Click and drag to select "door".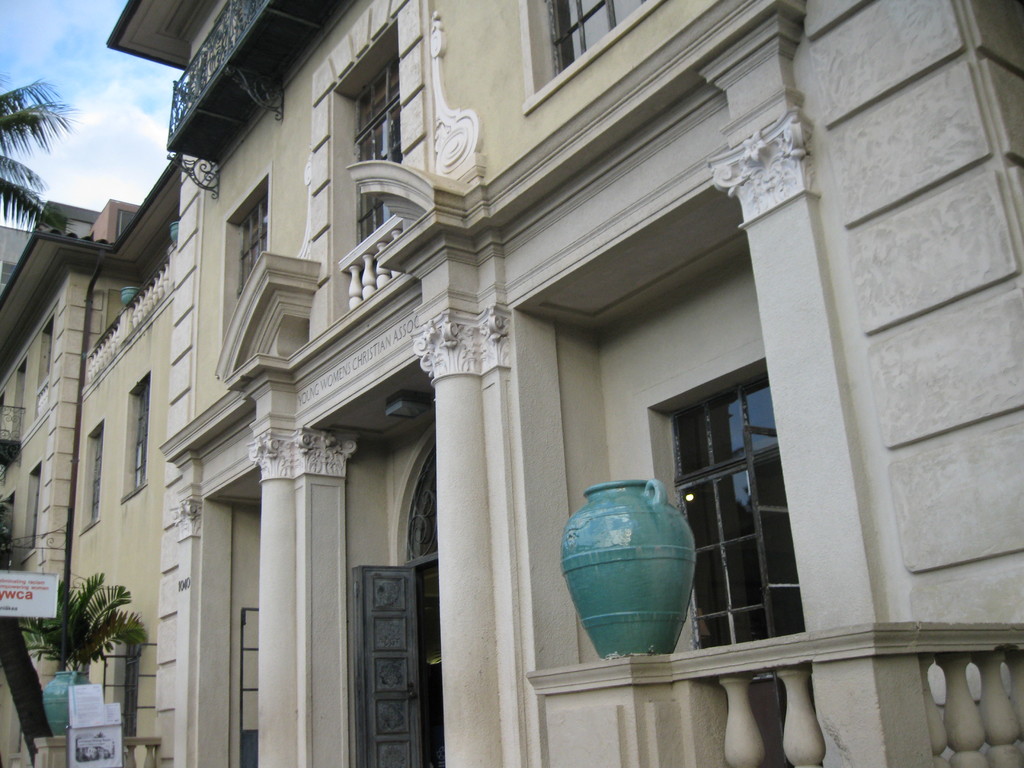
Selection: crop(336, 518, 442, 767).
